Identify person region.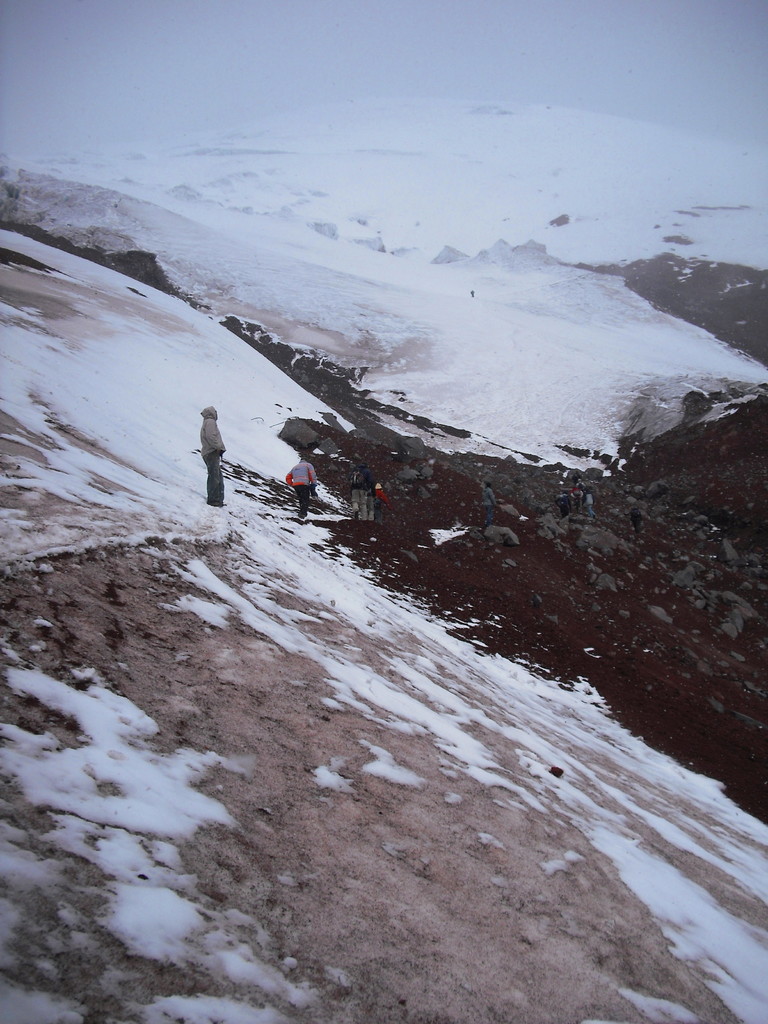
Region: 570/477/586/520.
